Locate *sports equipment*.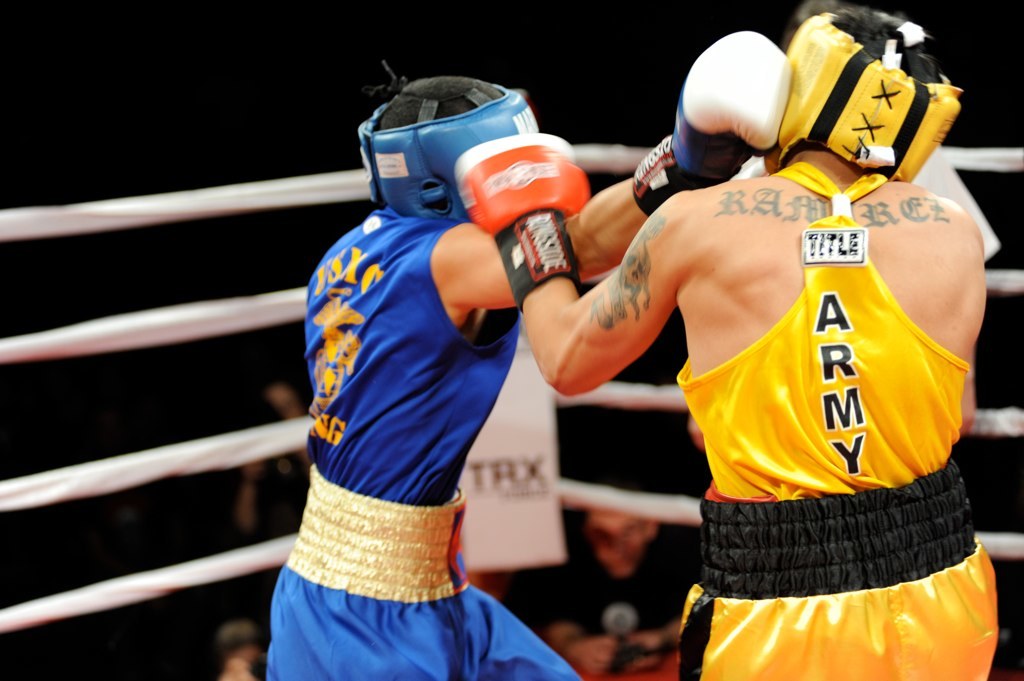
Bounding box: (457, 133, 588, 314).
